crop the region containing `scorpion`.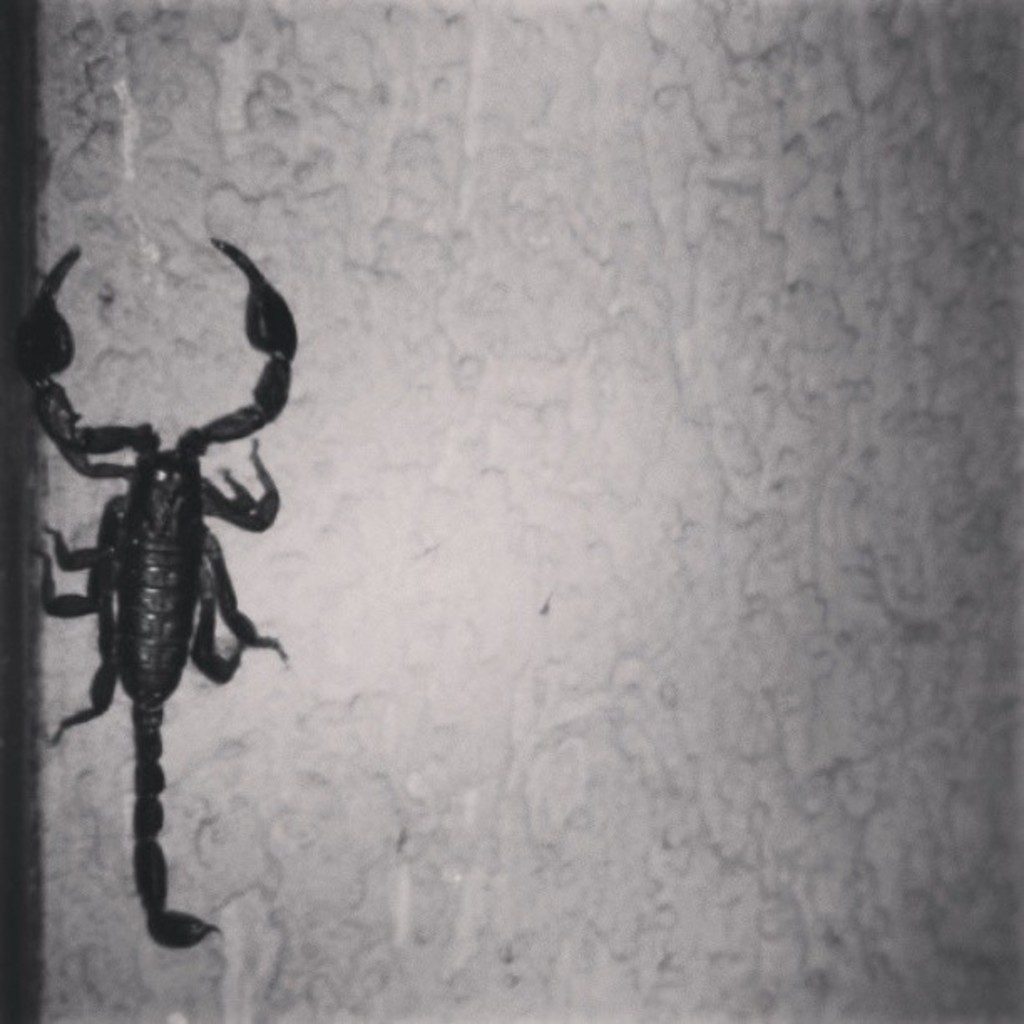
Crop region: (x1=10, y1=241, x2=303, y2=945).
